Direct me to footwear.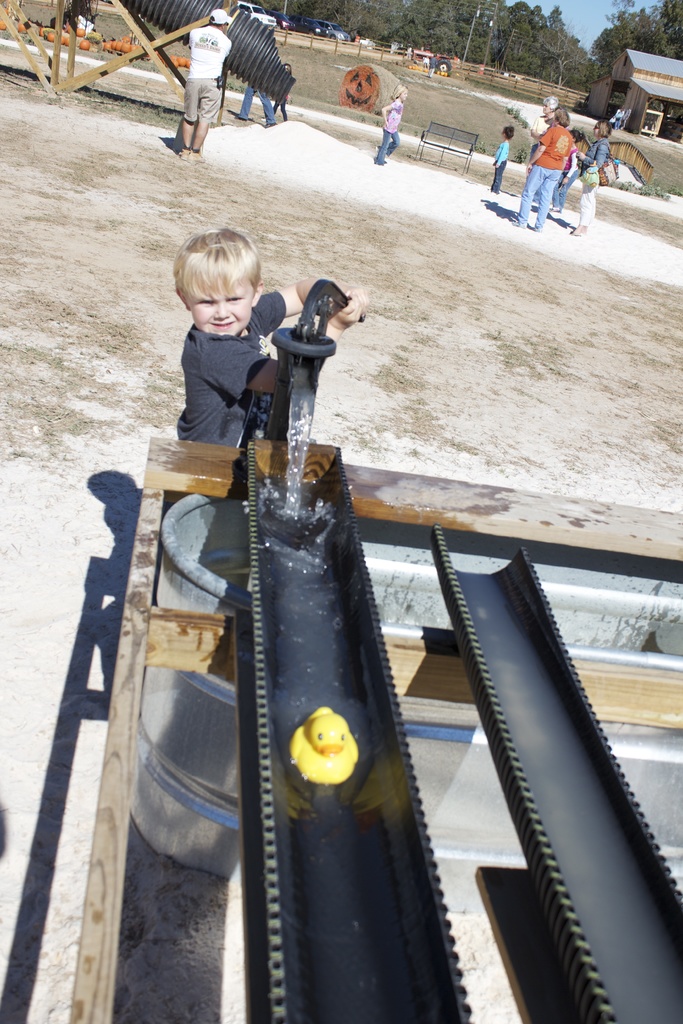
Direction: bbox=[373, 154, 387, 163].
